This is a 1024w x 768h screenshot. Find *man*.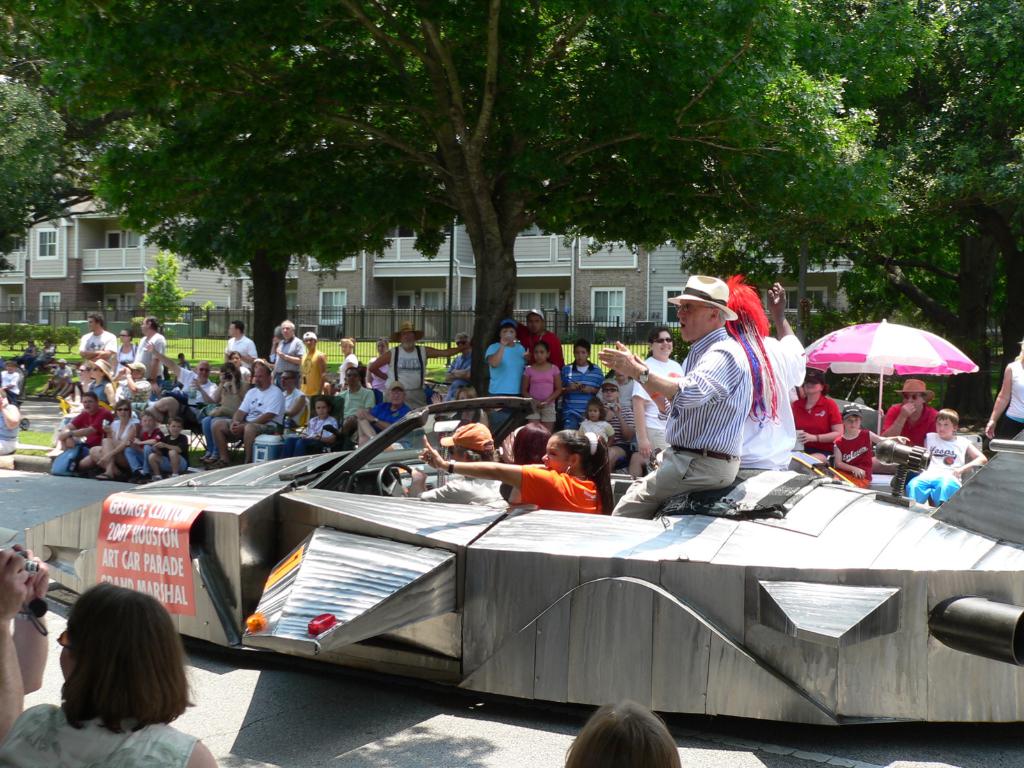
Bounding box: {"left": 61, "top": 392, "right": 112, "bottom": 470}.
